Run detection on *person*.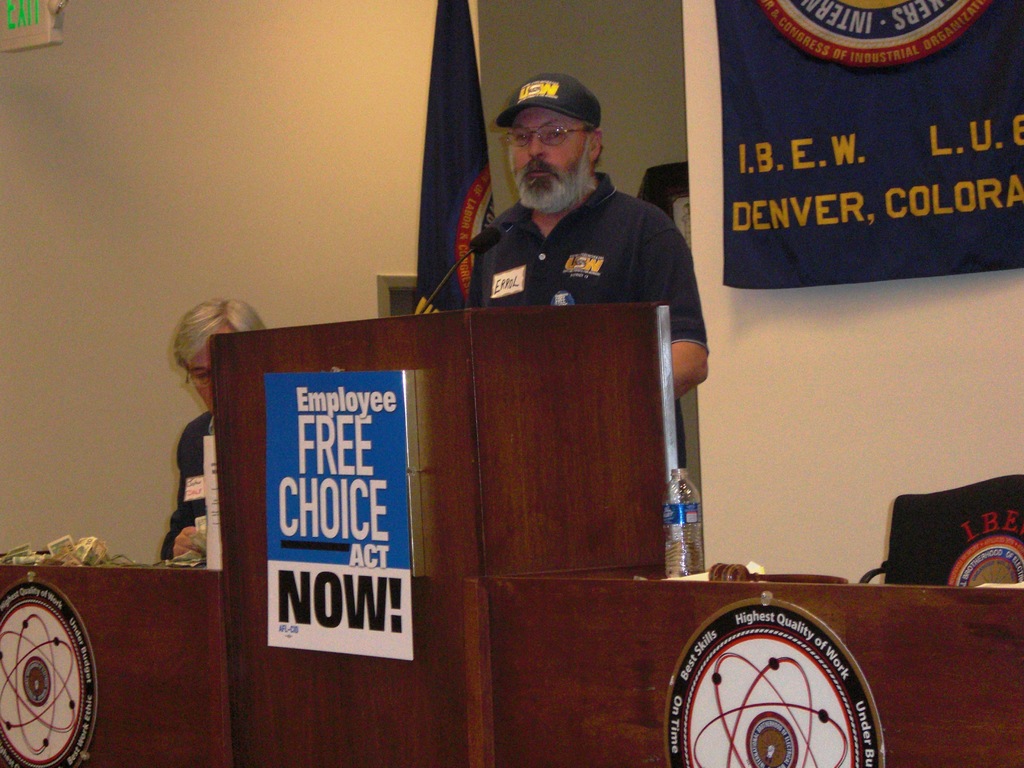
Result: select_region(170, 301, 269, 552).
